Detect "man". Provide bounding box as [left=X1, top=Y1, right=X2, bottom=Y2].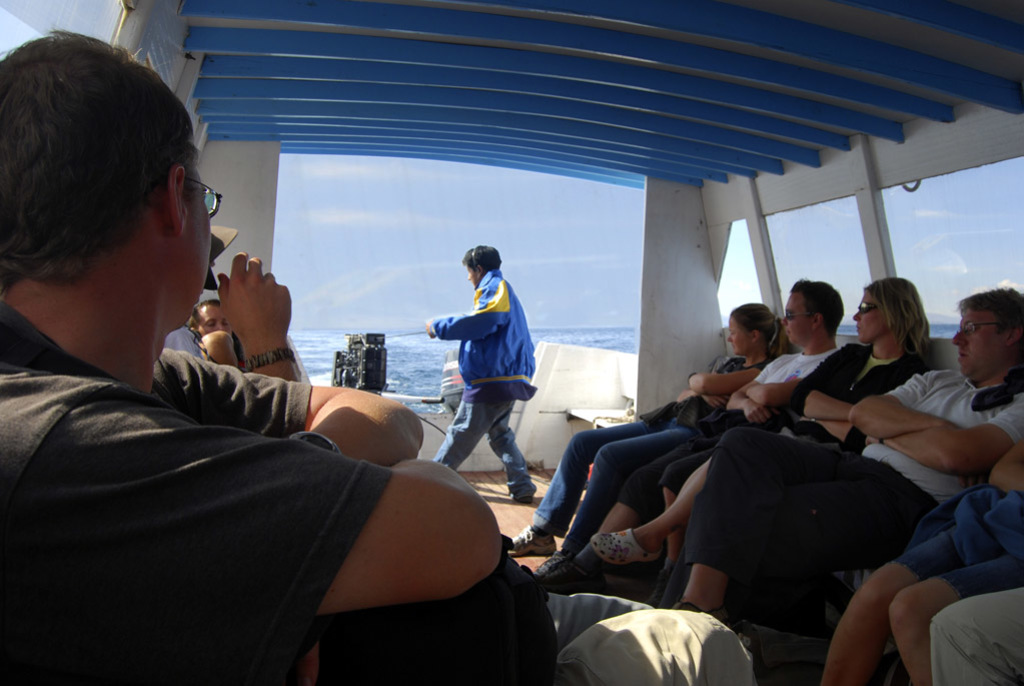
[left=0, top=34, right=750, bottom=680].
